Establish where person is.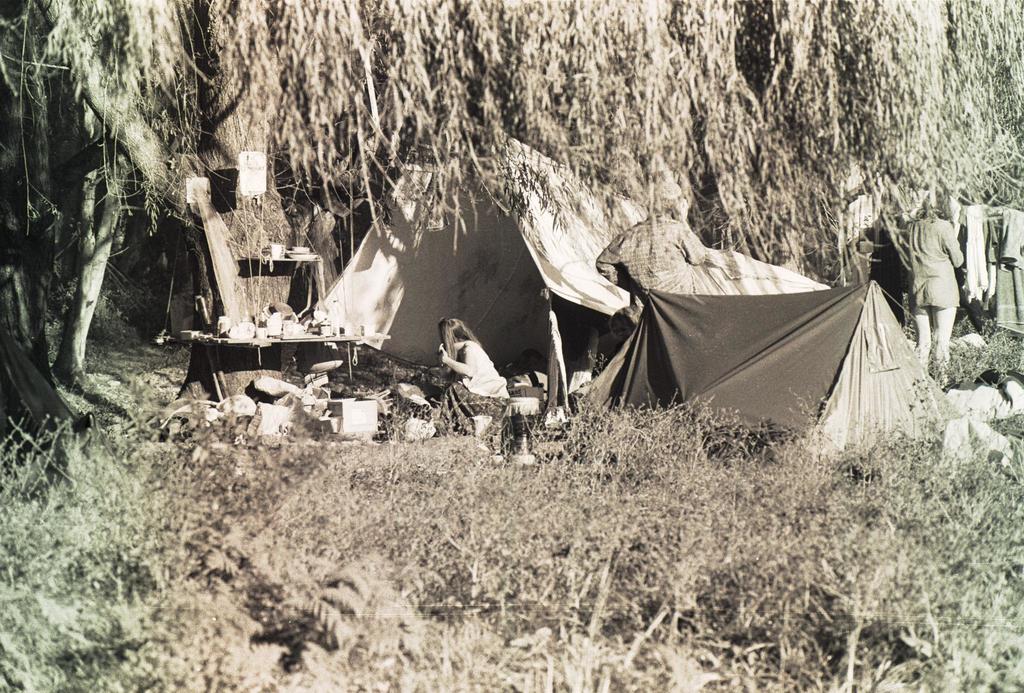
Established at 897, 184, 965, 388.
